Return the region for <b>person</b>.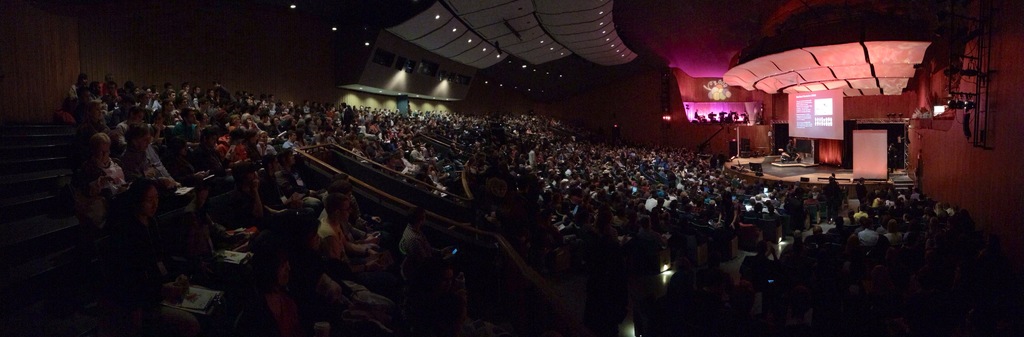
[108,112,186,199].
